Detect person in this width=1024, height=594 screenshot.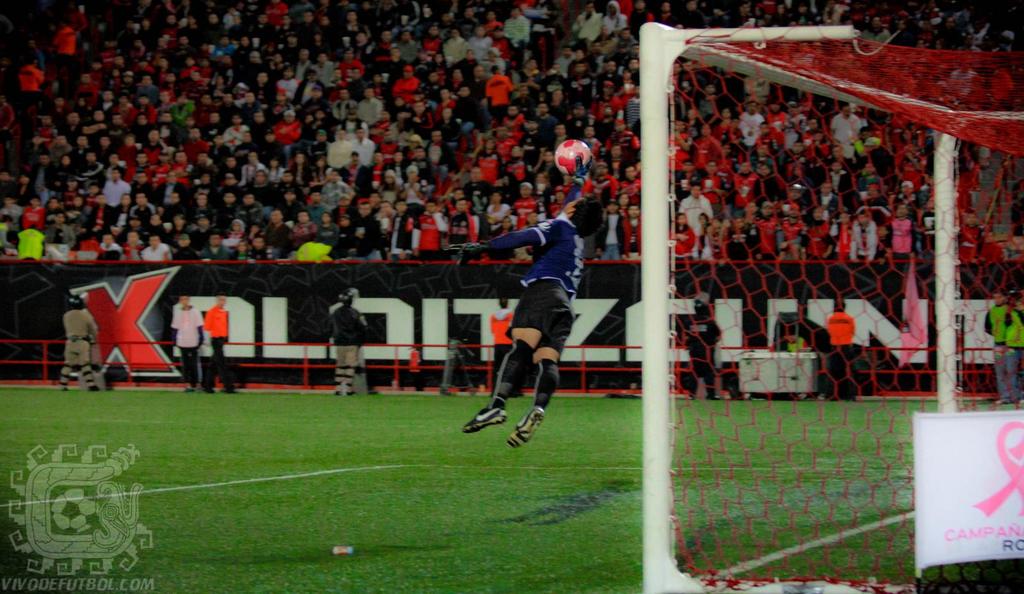
Detection: [776, 323, 821, 355].
